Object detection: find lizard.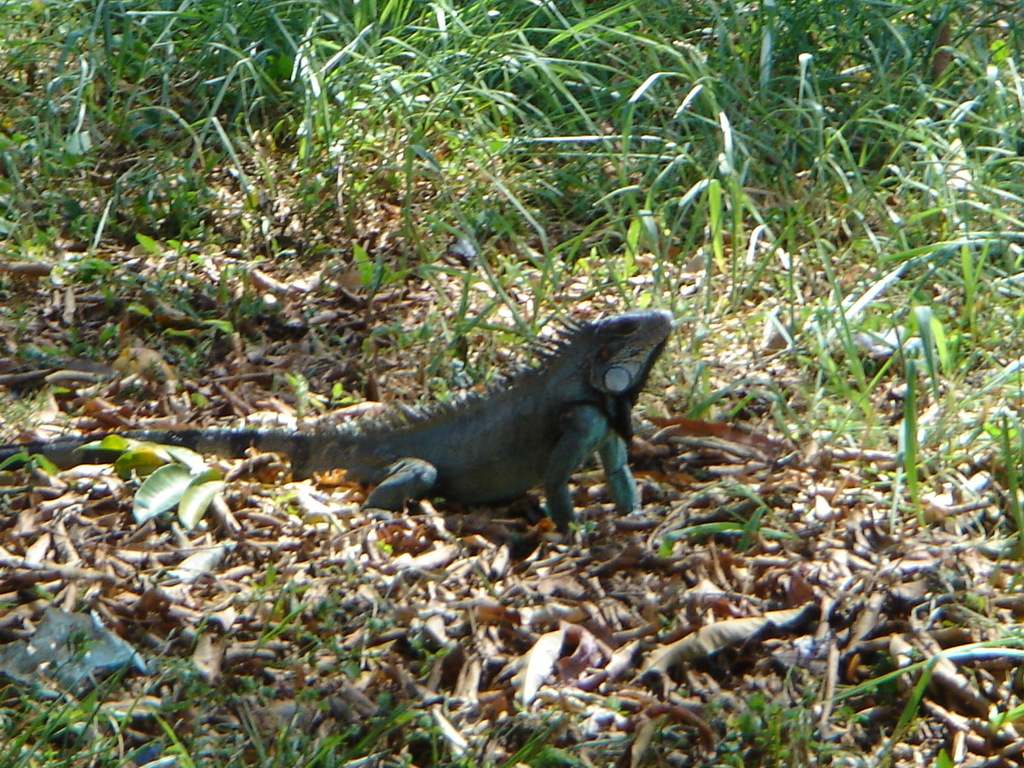
bbox=[4, 306, 673, 541].
